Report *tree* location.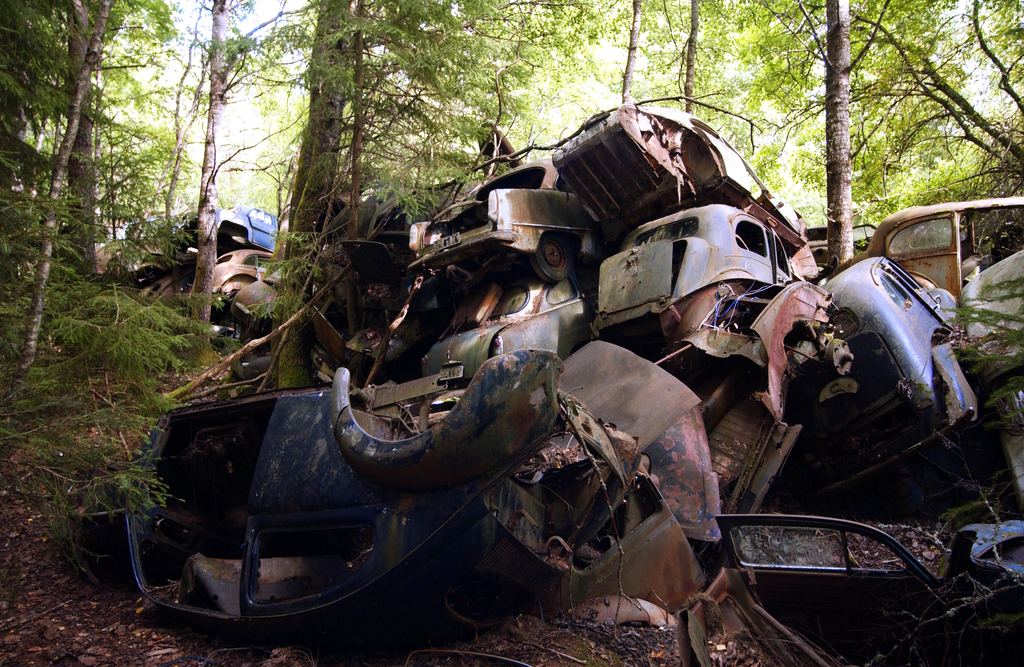
Report: (746,0,890,275).
